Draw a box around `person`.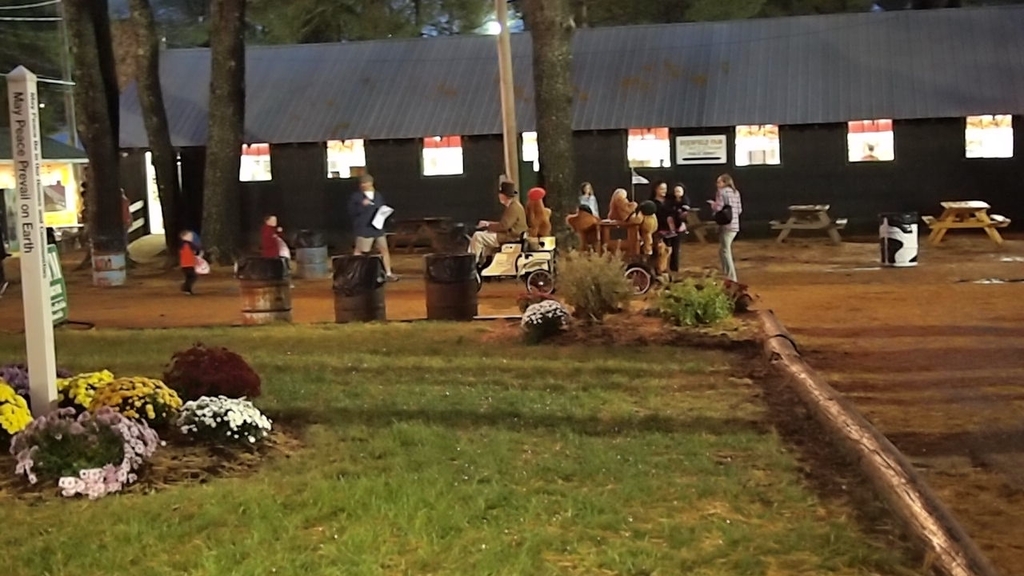
box(255, 212, 293, 281).
